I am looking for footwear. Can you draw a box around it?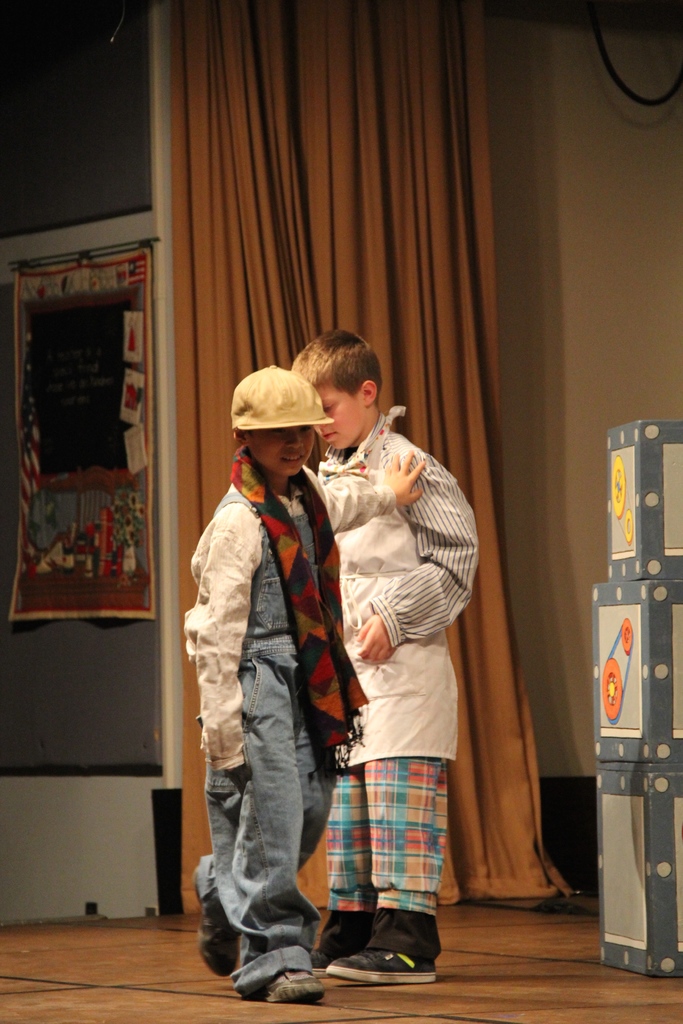
Sure, the bounding box is <region>329, 922, 435, 989</region>.
